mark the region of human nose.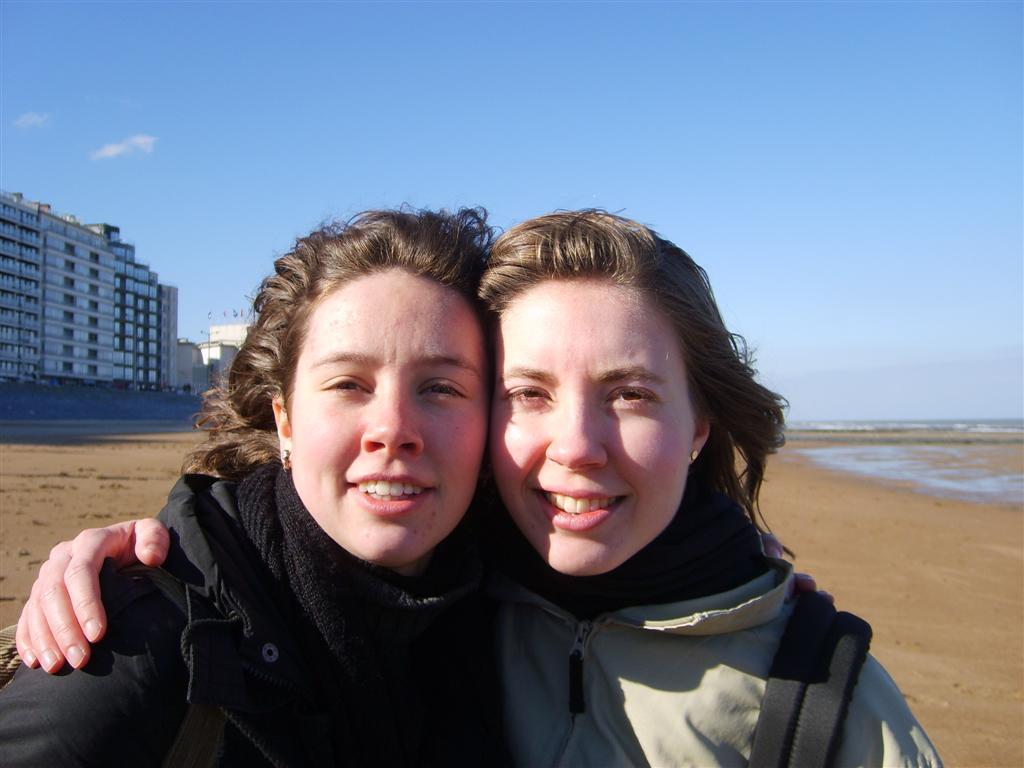
Region: pyautogui.locateOnScreen(545, 389, 607, 466).
